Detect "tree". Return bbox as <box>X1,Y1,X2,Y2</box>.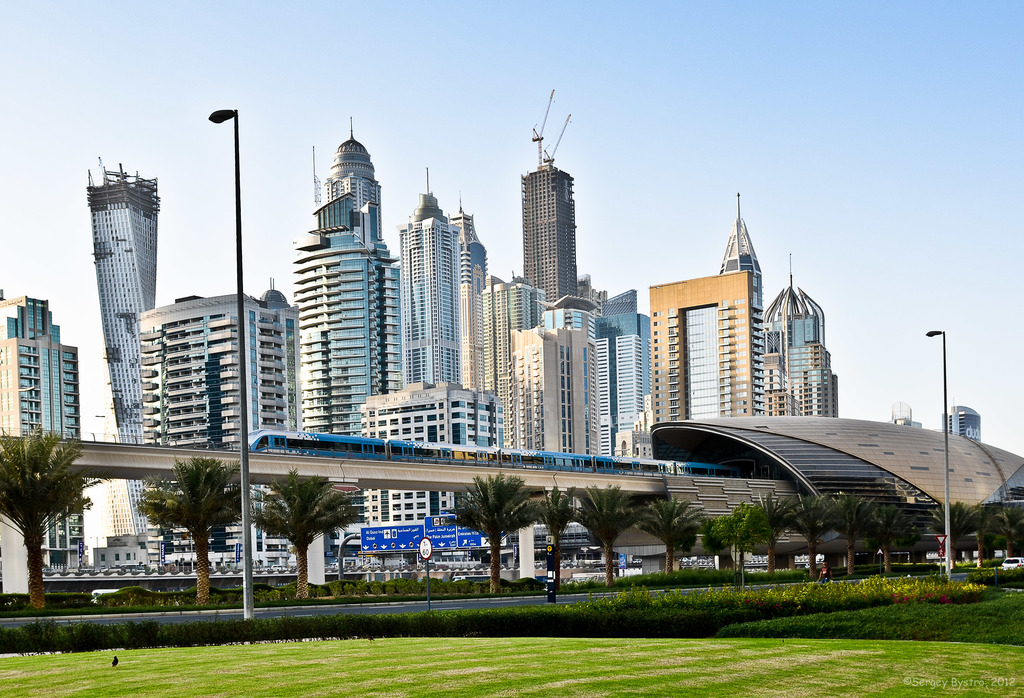
<box>634,493,706,579</box>.
